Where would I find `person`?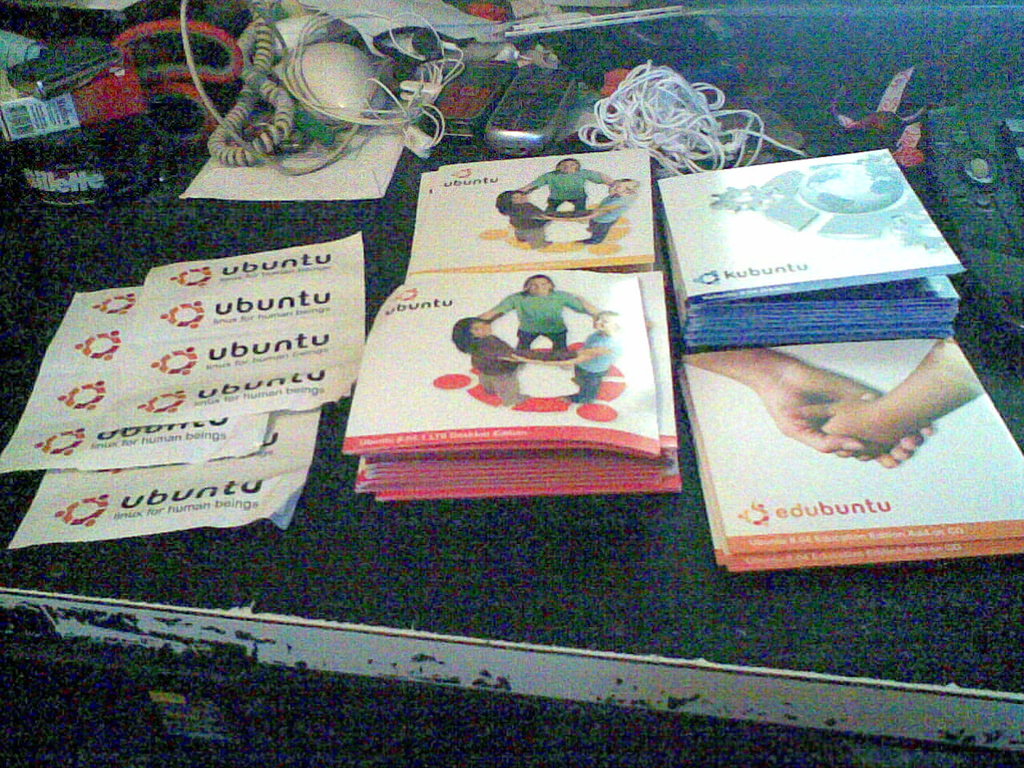
At crop(451, 314, 566, 406).
